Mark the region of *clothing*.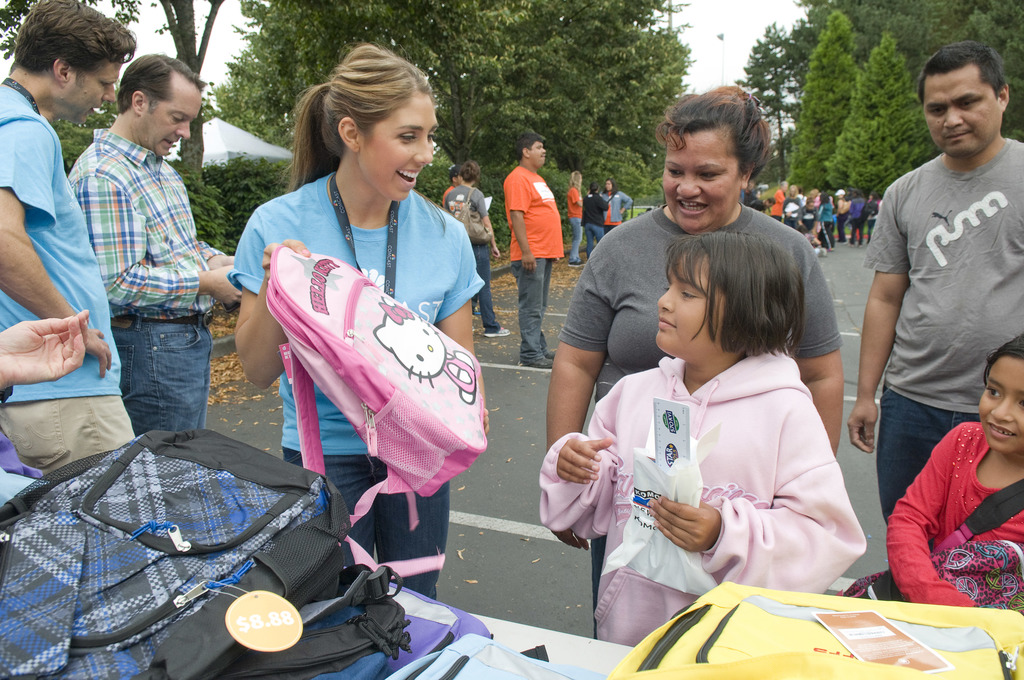
Region: (x1=600, y1=188, x2=635, y2=225).
